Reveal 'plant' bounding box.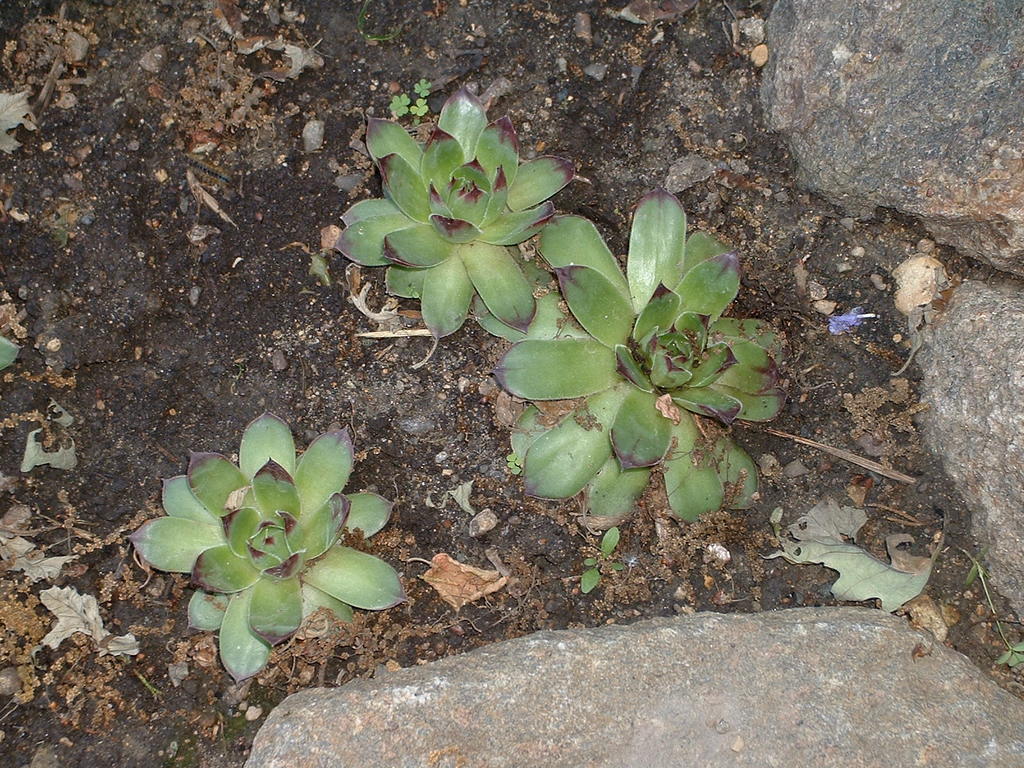
Revealed: <box>463,183,794,527</box>.
